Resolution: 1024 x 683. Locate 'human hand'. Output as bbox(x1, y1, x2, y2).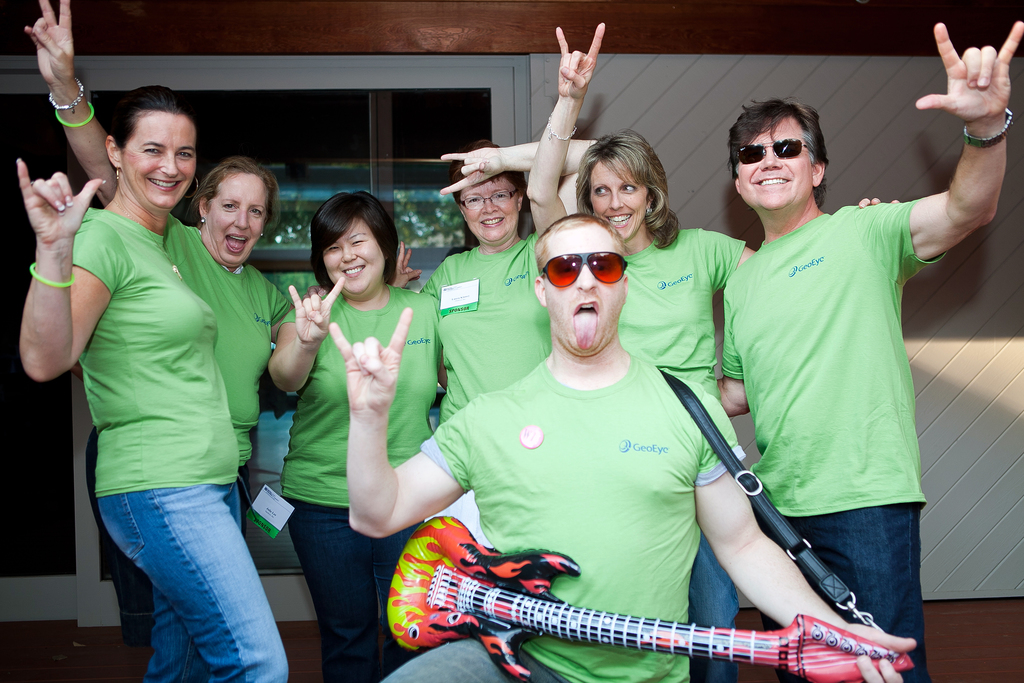
bbox(285, 274, 350, 350).
